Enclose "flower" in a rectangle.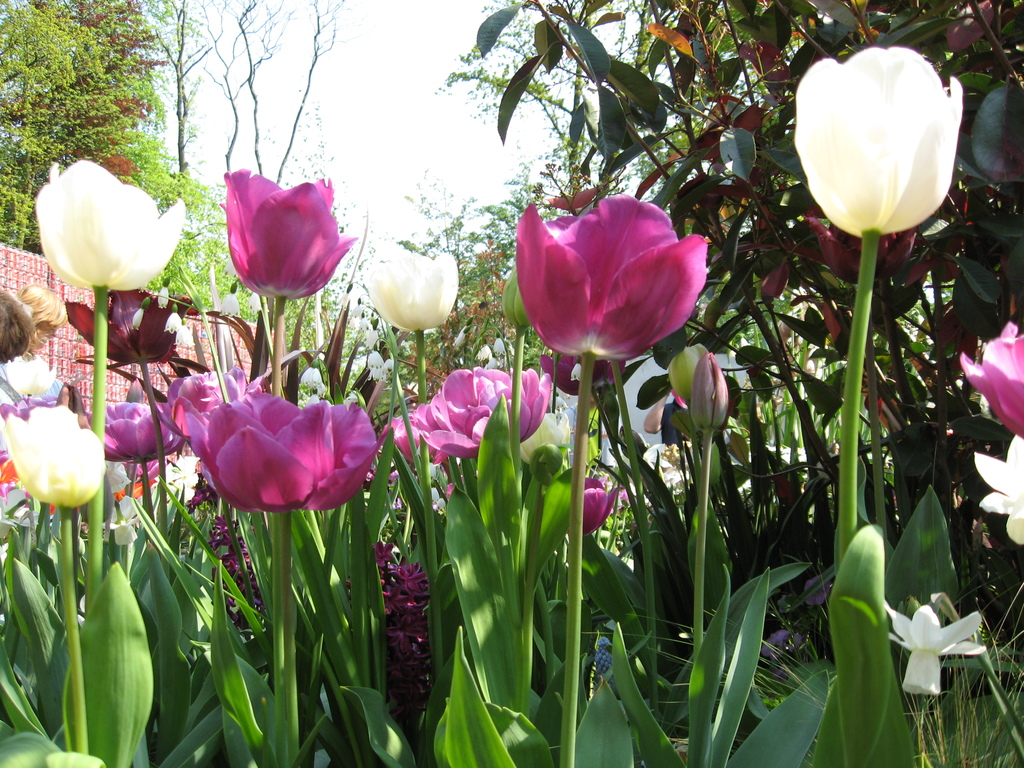
<region>163, 456, 193, 503</region>.
